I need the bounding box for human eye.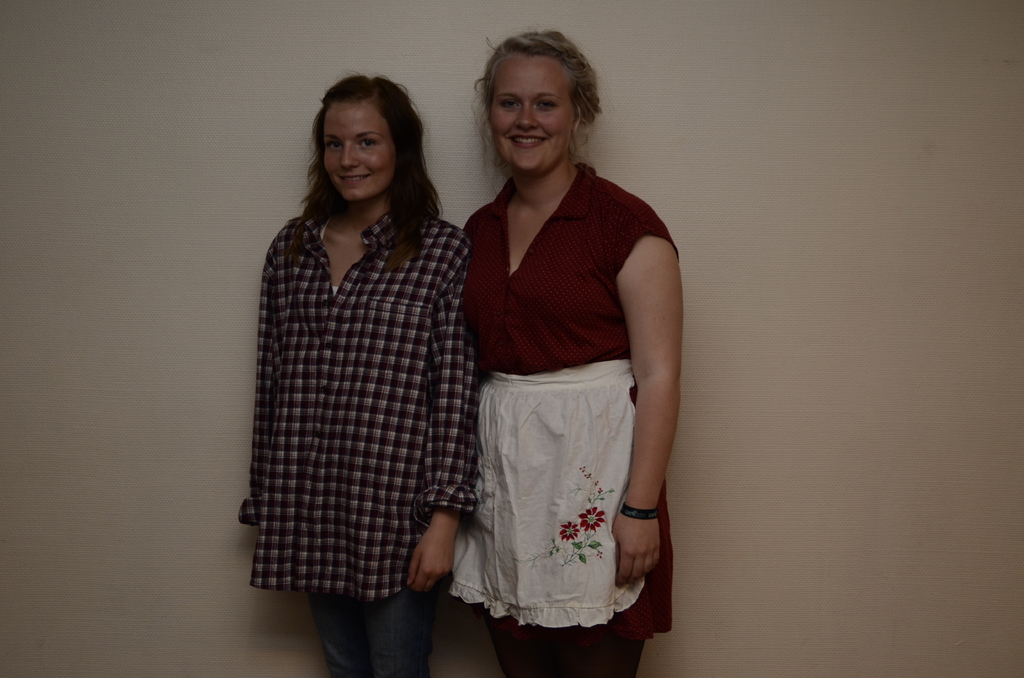
Here it is: {"x1": 493, "y1": 97, "x2": 521, "y2": 113}.
